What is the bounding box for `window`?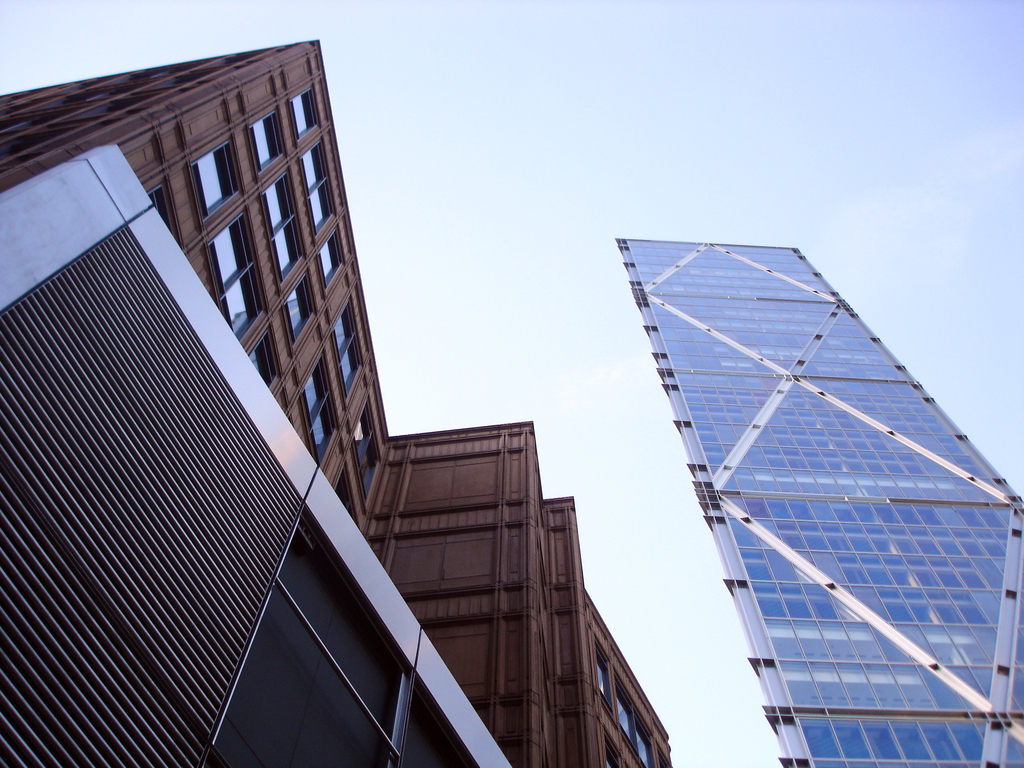
select_region(252, 113, 283, 163).
